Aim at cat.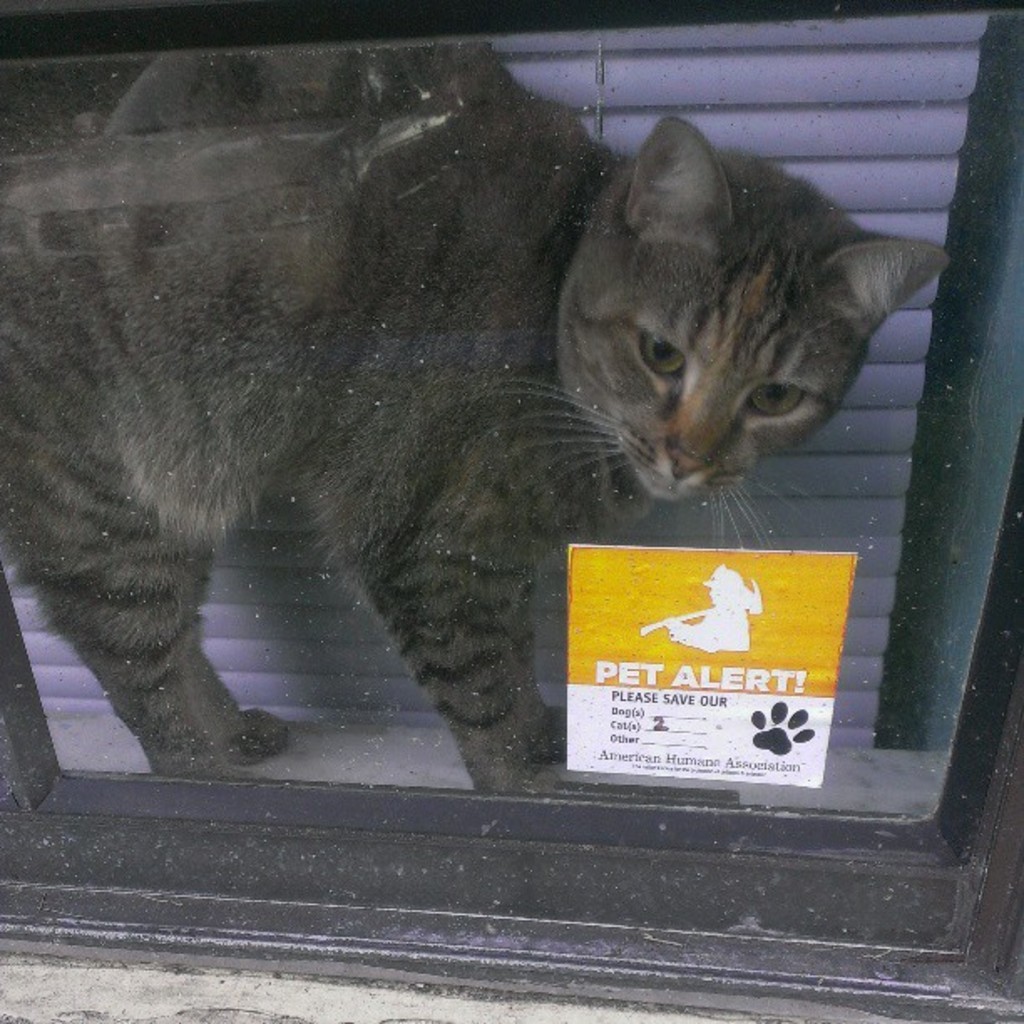
Aimed at [0, 45, 939, 805].
